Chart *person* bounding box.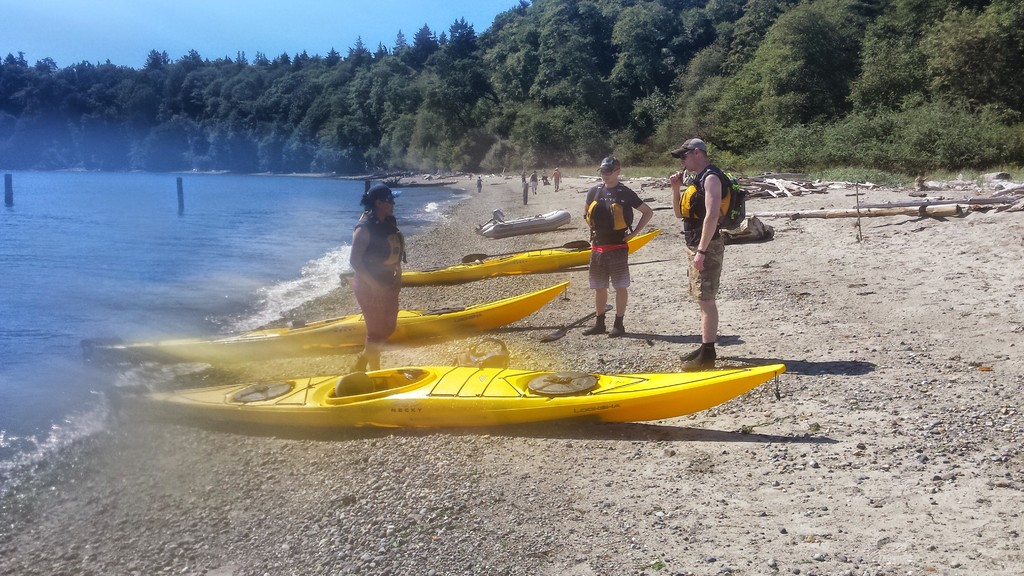
Charted: [548, 164, 562, 191].
